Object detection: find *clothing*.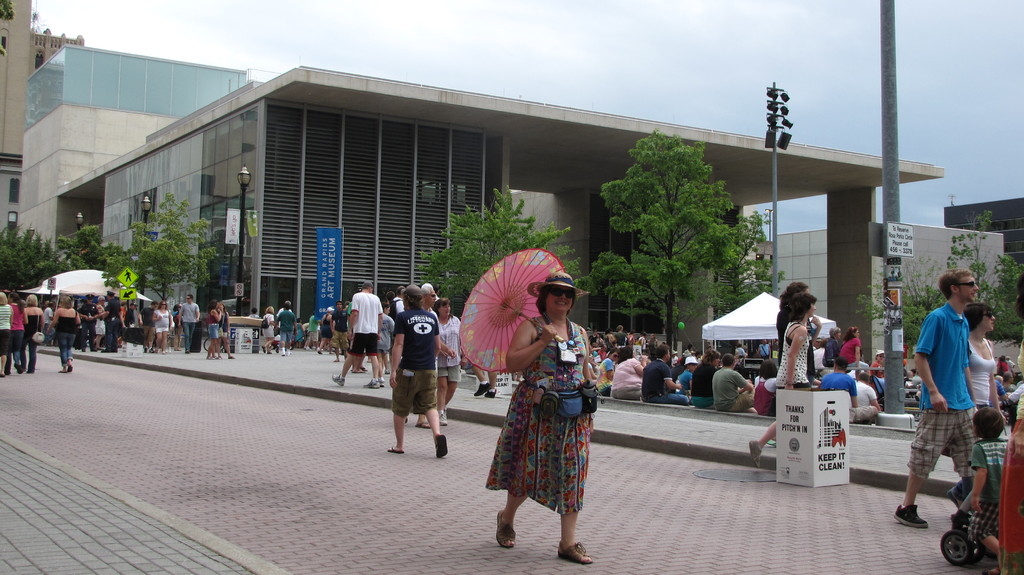
bbox=(104, 295, 120, 352).
